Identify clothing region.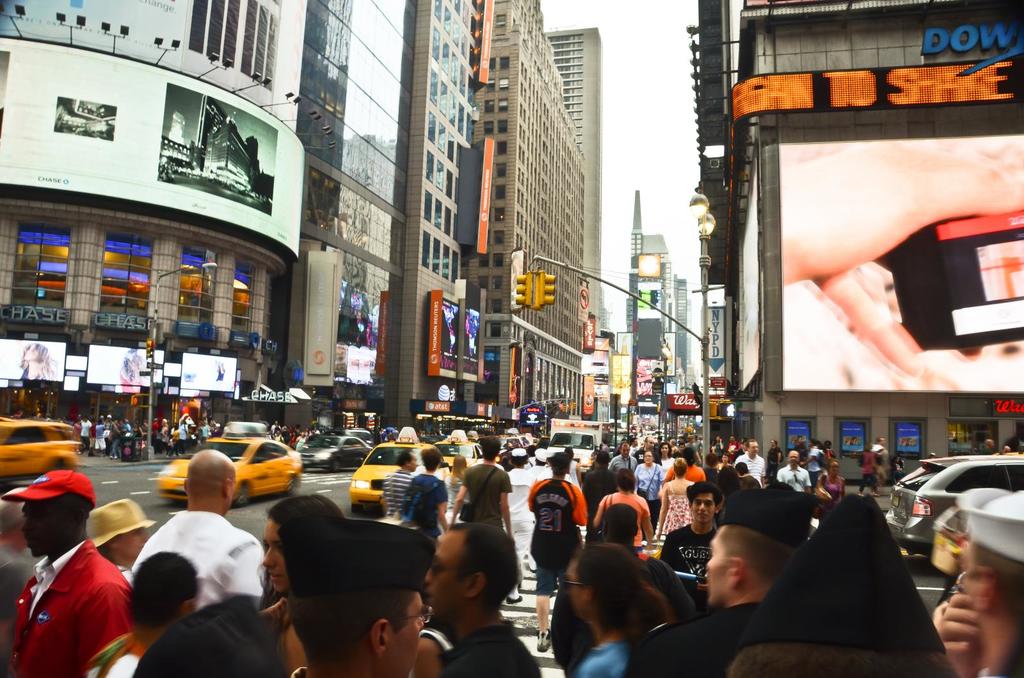
Region: Rect(521, 478, 596, 608).
